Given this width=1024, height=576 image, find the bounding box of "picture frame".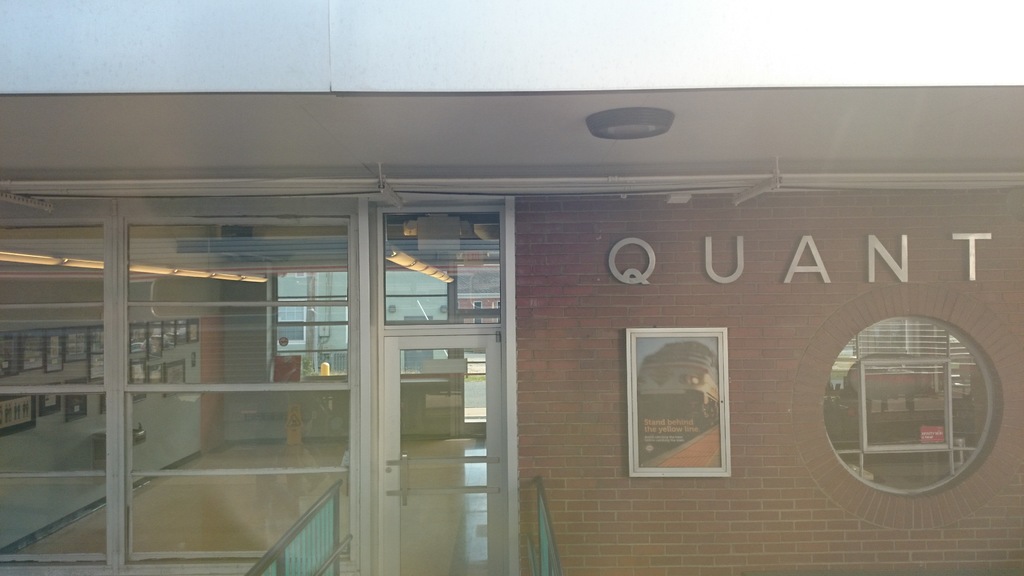
{"x1": 0, "y1": 330, "x2": 21, "y2": 380}.
